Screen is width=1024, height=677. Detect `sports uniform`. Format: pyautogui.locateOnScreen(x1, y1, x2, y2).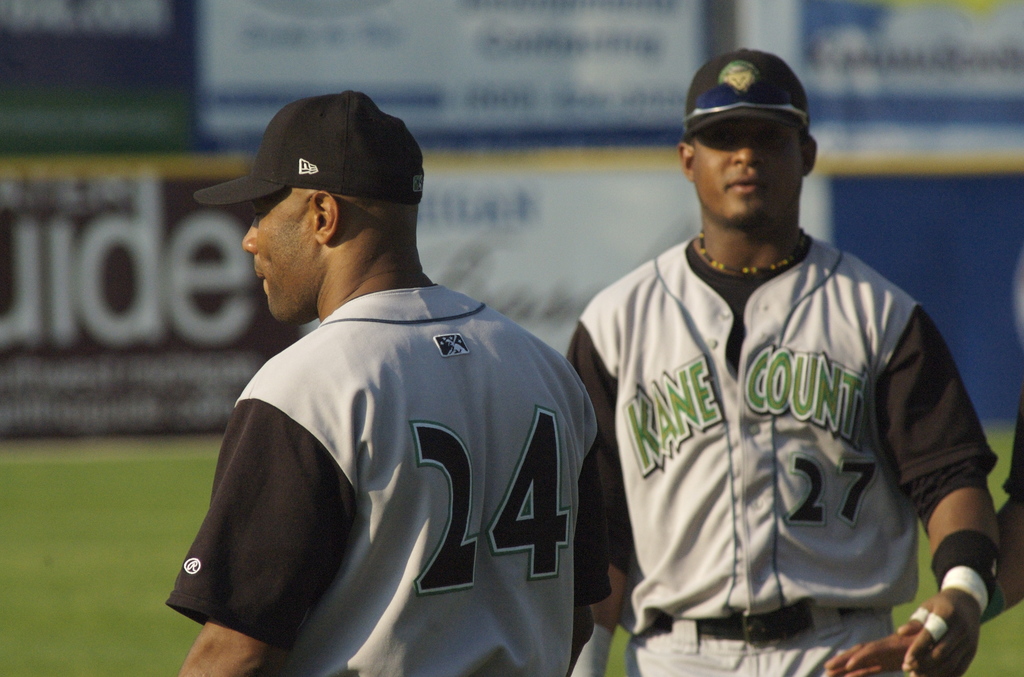
pyautogui.locateOnScreen(563, 233, 996, 608).
